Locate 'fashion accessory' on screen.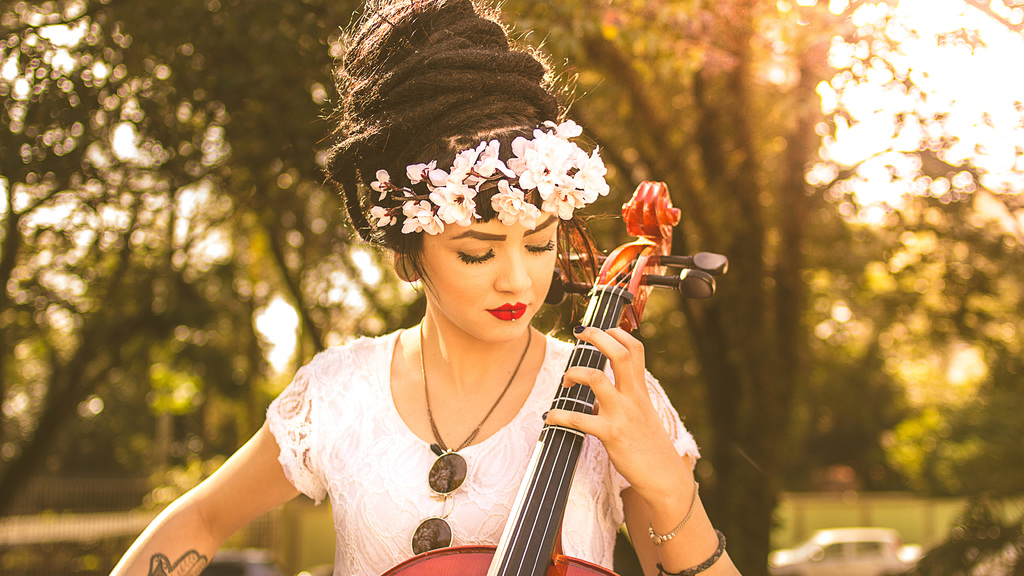
On screen at Rect(393, 252, 418, 277).
